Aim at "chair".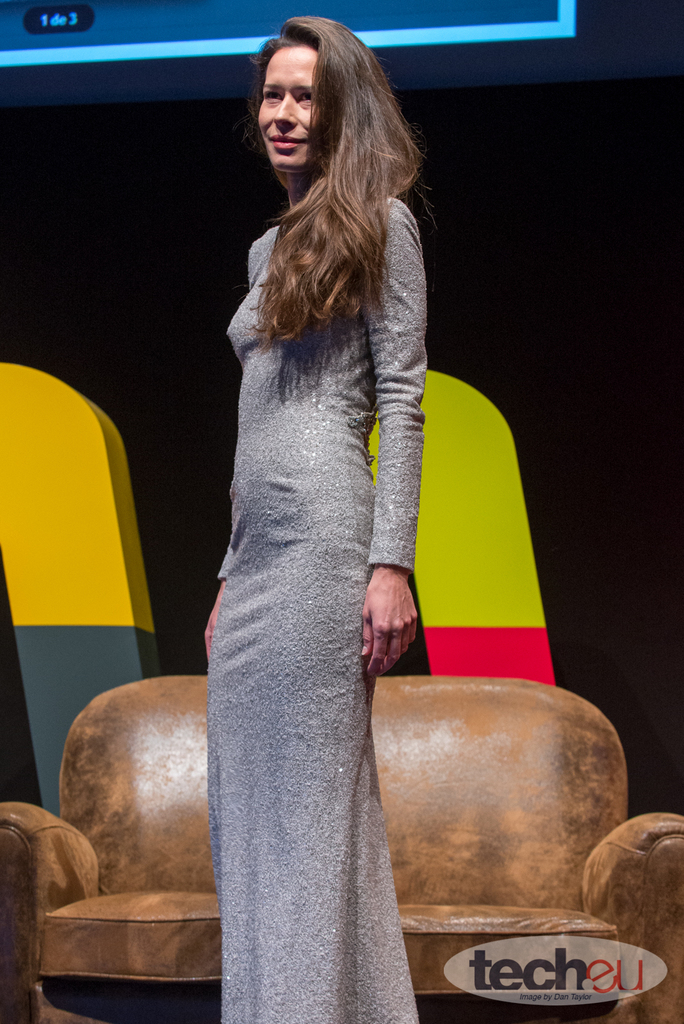
Aimed at x1=0, y1=676, x2=683, y2=1023.
